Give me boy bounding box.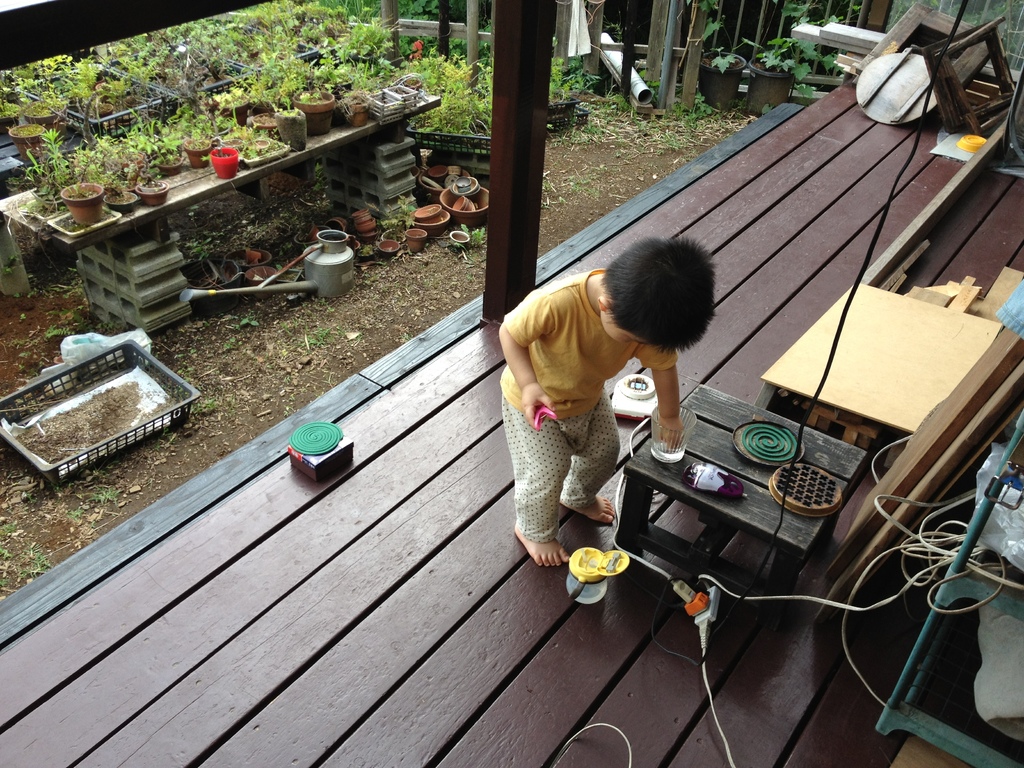
<region>504, 232, 723, 572</region>.
